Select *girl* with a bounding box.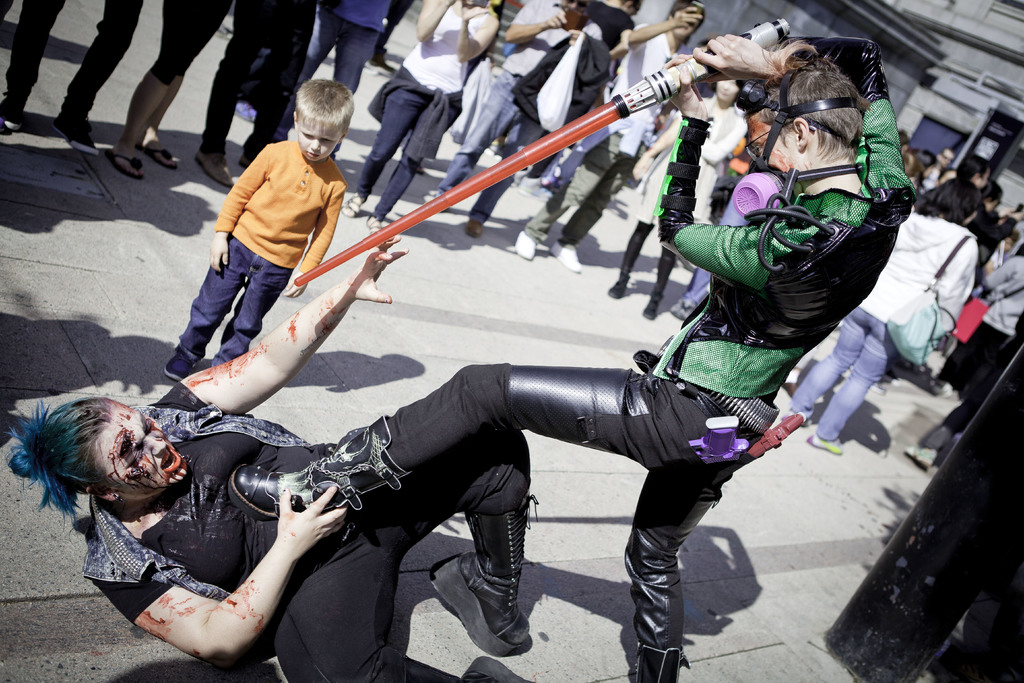
[342, 0, 499, 230].
